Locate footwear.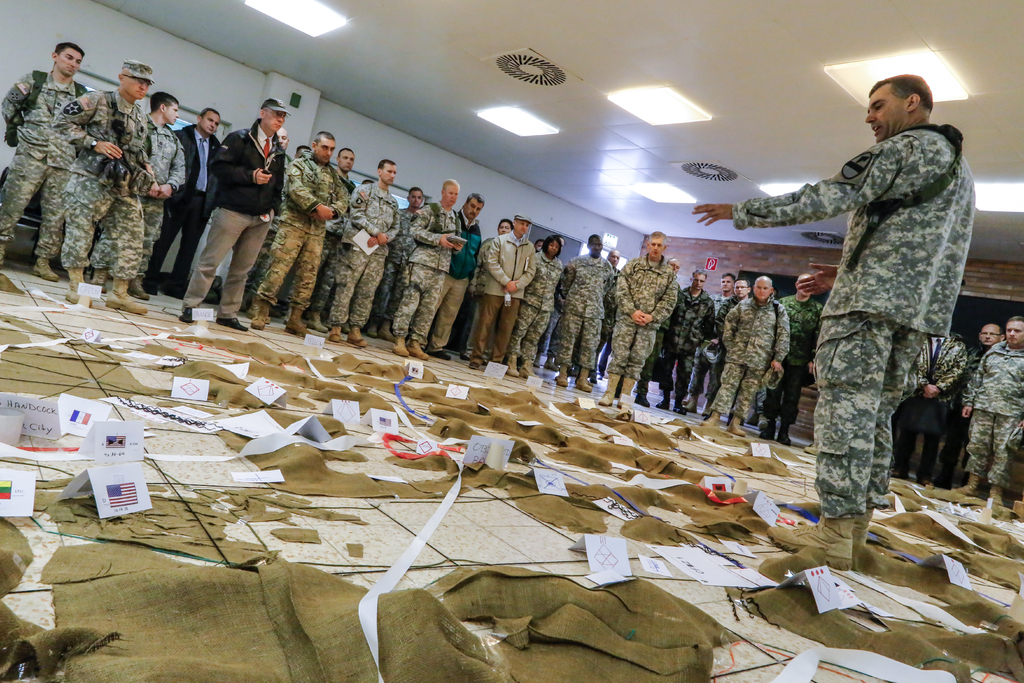
Bounding box: <region>382, 319, 394, 343</region>.
